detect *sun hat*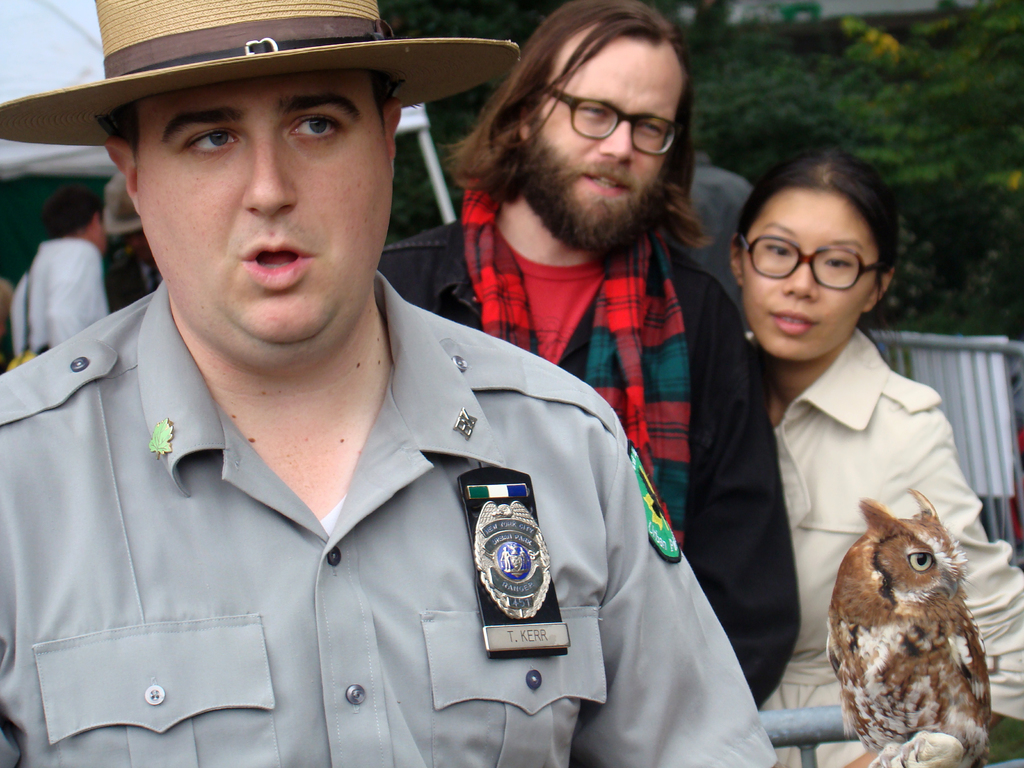
1:0:522:150
